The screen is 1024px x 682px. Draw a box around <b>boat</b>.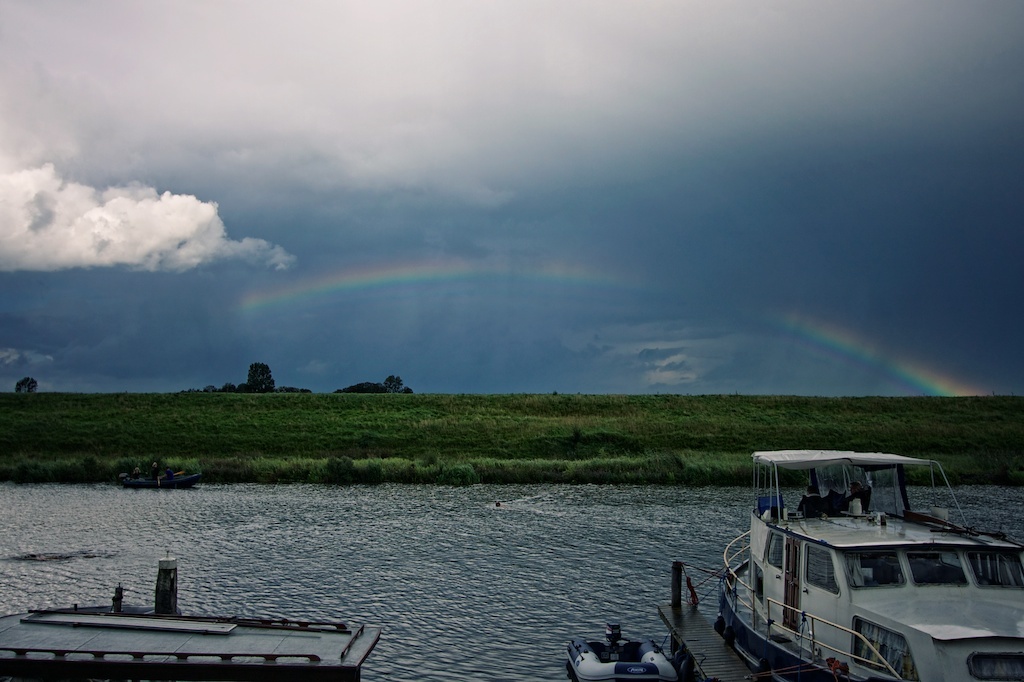
l=0, t=545, r=372, b=681.
